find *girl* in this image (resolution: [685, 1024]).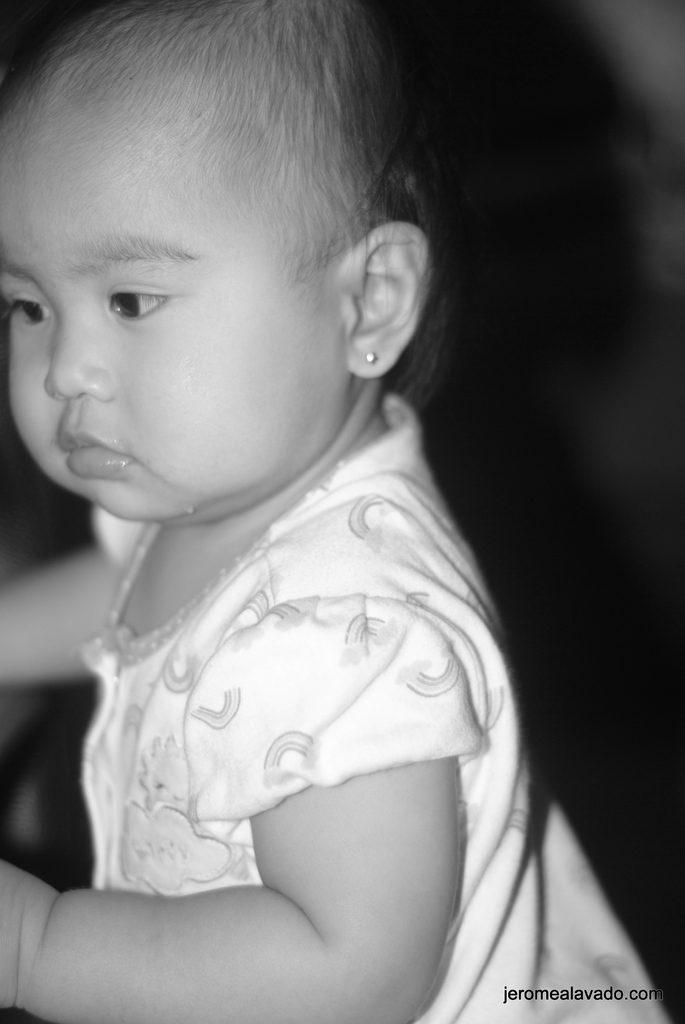
<bbox>0, 0, 677, 1023</bbox>.
